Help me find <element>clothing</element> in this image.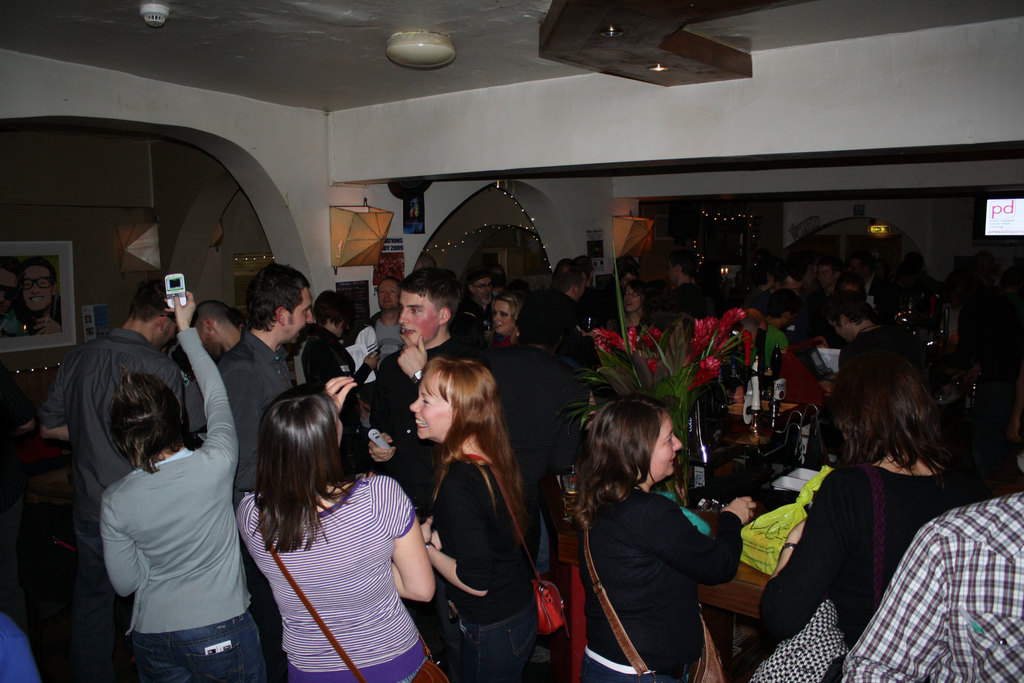
Found it: BBox(756, 315, 785, 370).
